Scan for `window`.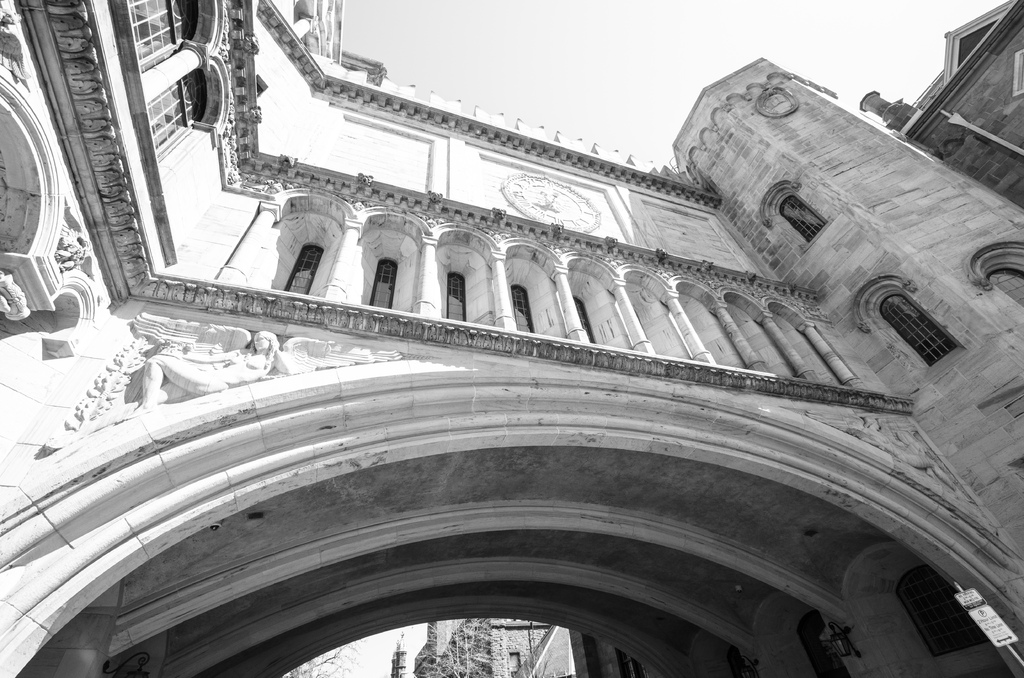
Scan result: (882, 293, 961, 378).
